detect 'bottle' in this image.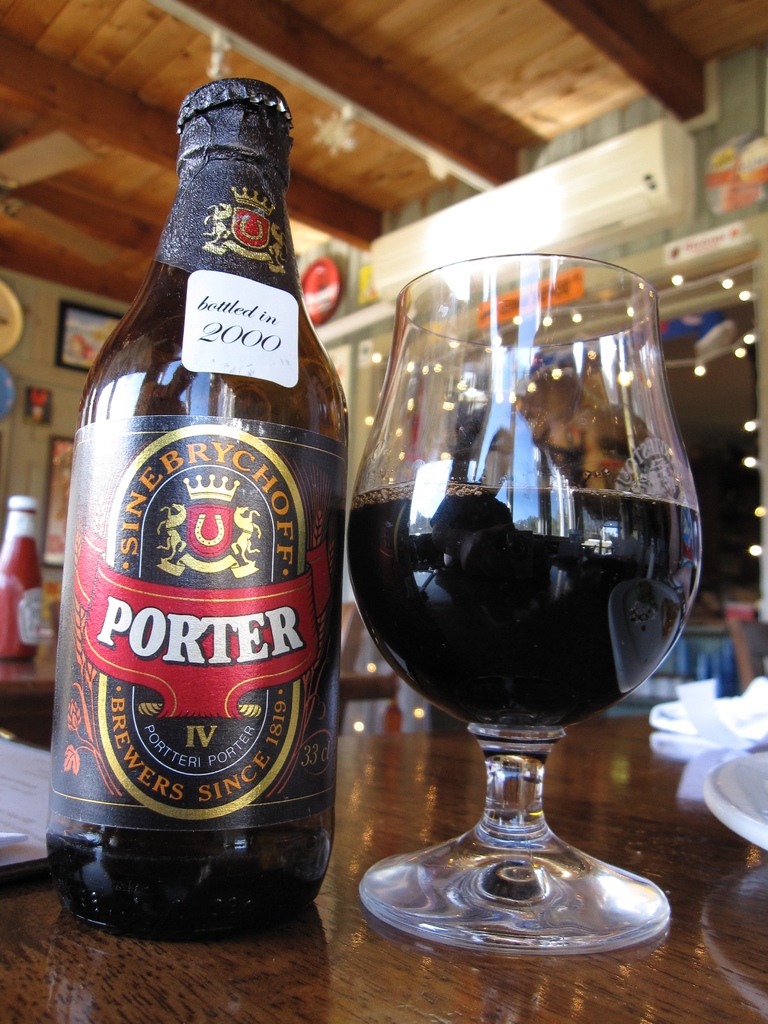
Detection: rect(0, 494, 51, 662).
